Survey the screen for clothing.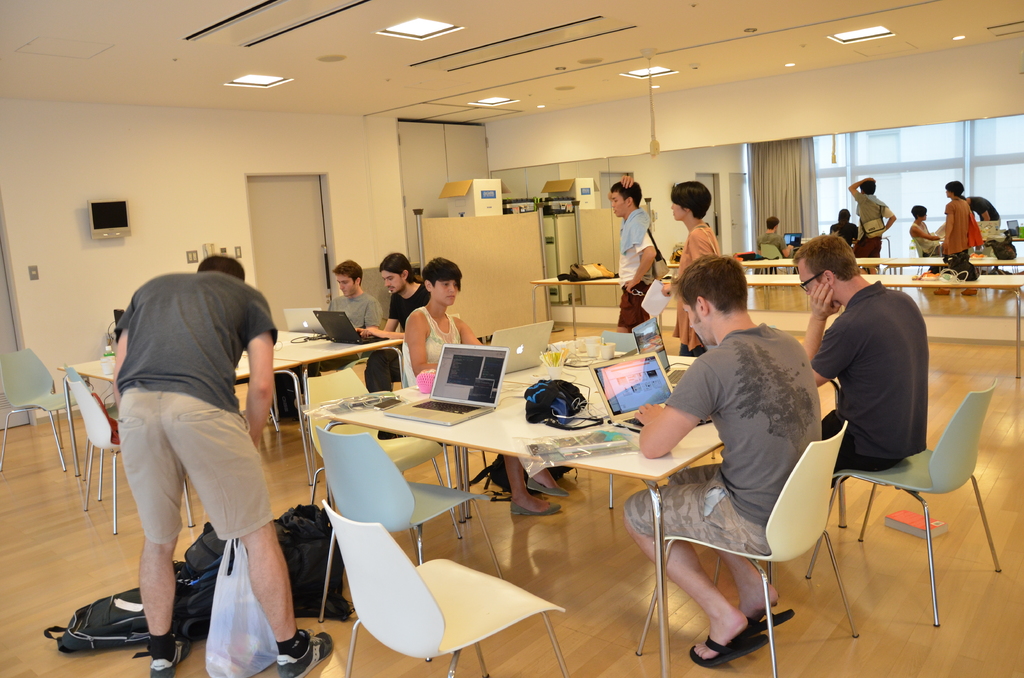
Survey found: bbox=(673, 218, 720, 355).
